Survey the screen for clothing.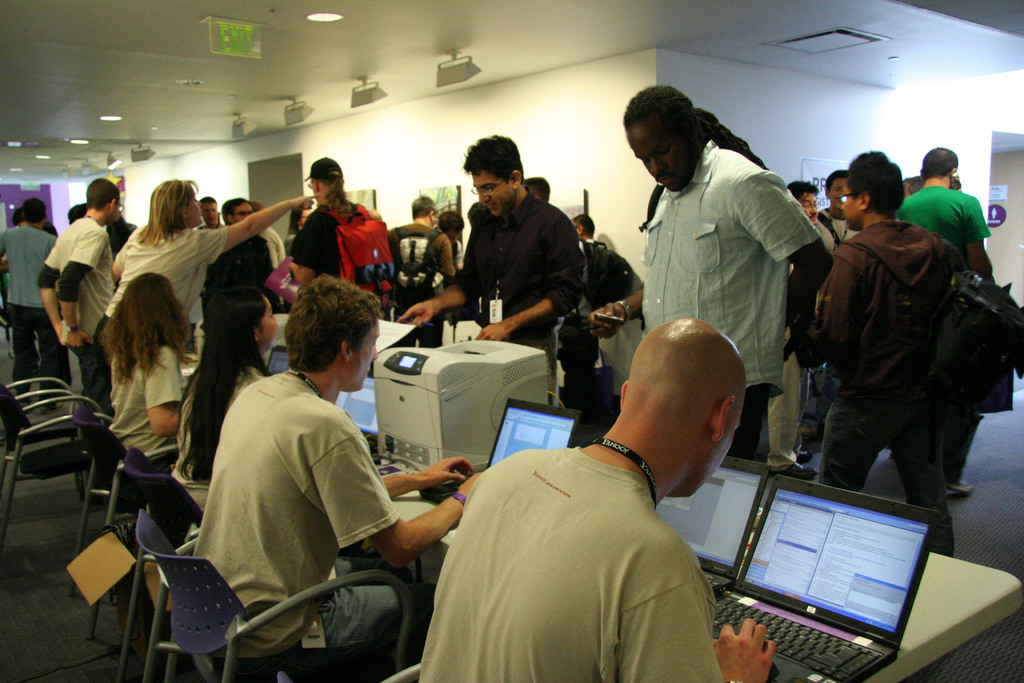
Survey found: bbox(164, 364, 264, 509).
